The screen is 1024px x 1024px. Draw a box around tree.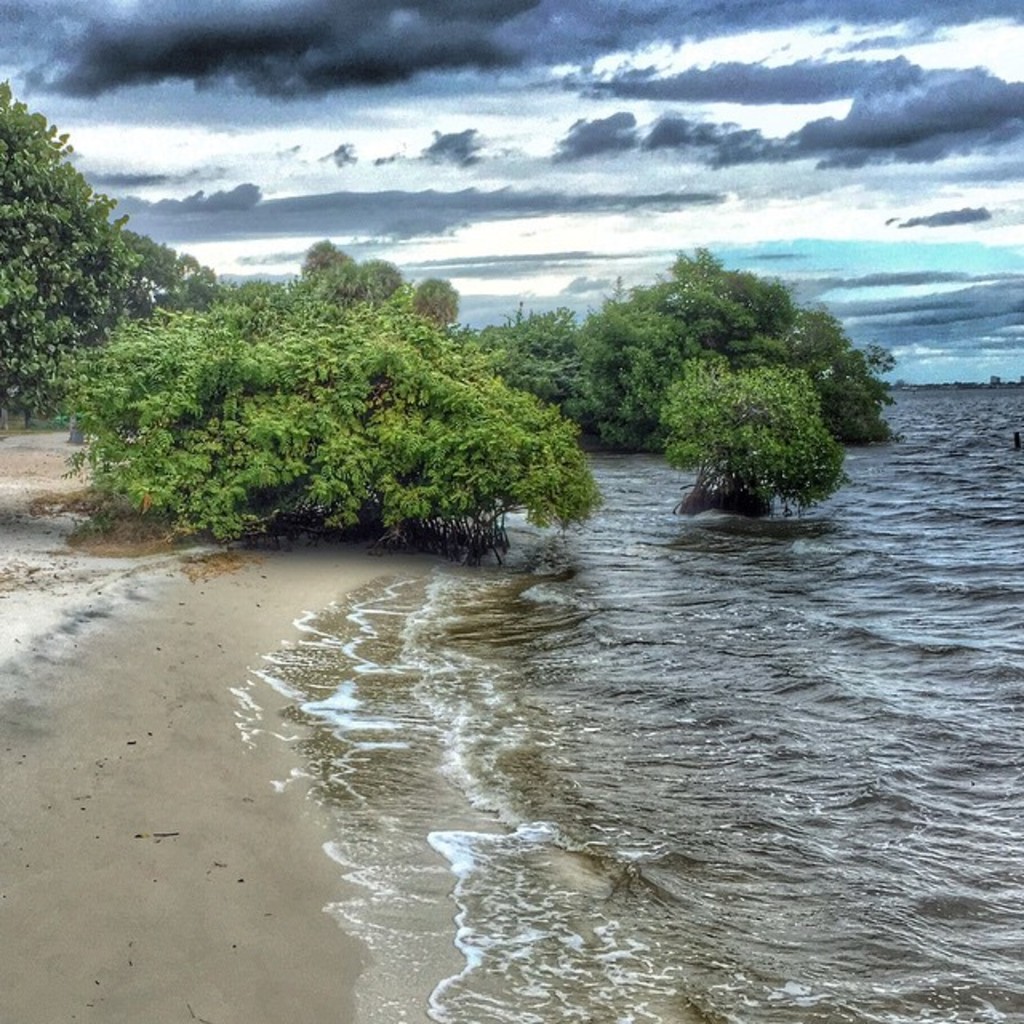
406 272 461 326.
